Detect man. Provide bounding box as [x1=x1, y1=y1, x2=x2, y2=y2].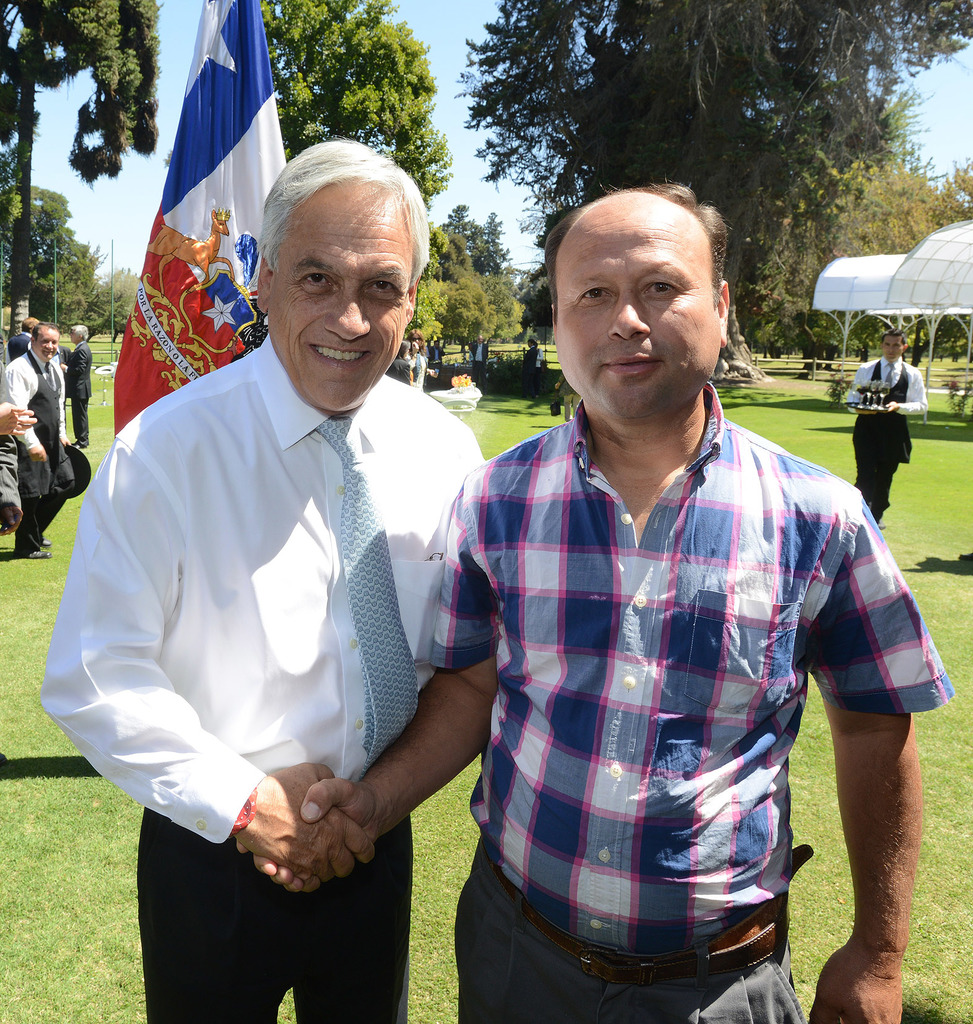
[x1=234, y1=180, x2=954, y2=1023].
